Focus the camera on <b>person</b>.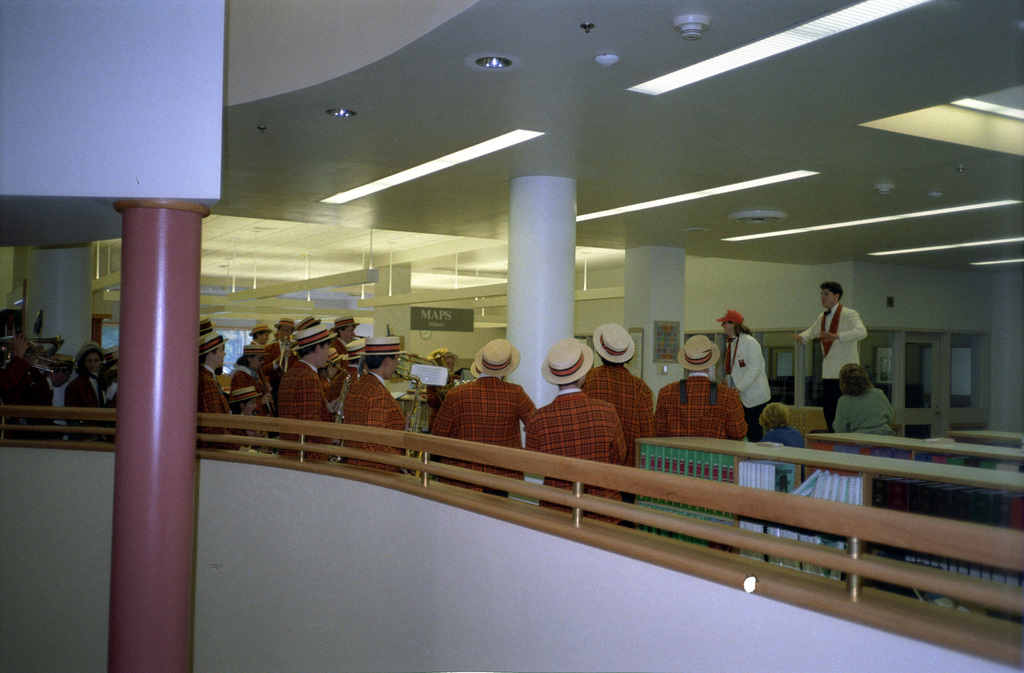
Focus region: x1=342 y1=339 x2=363 y2=377.
